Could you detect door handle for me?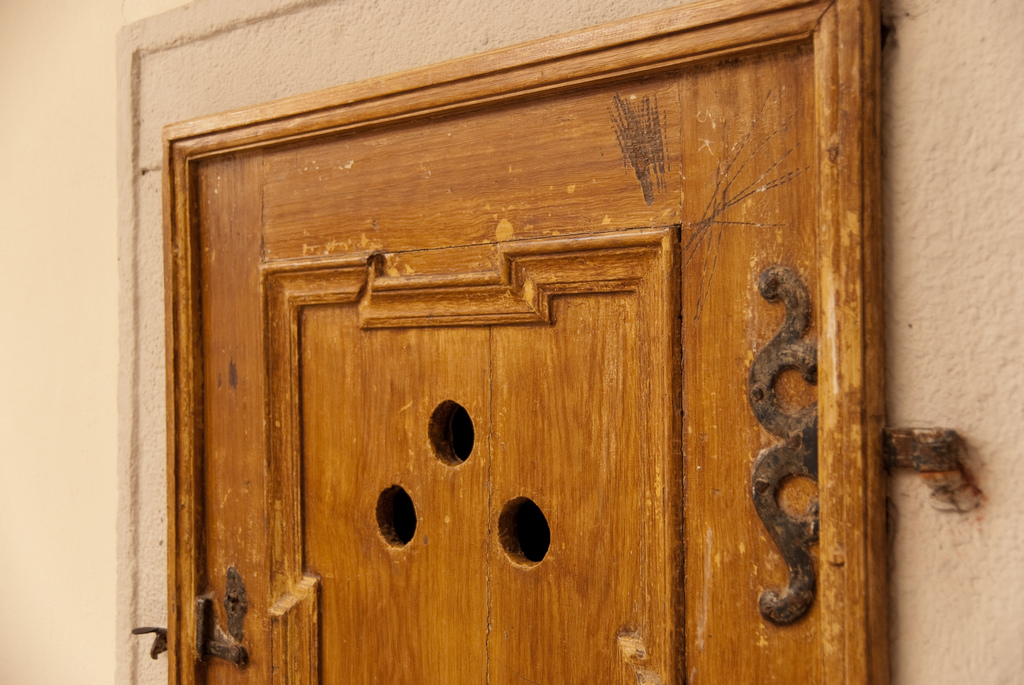
Detection result: <region>190, 591, 245, 672</region>.
